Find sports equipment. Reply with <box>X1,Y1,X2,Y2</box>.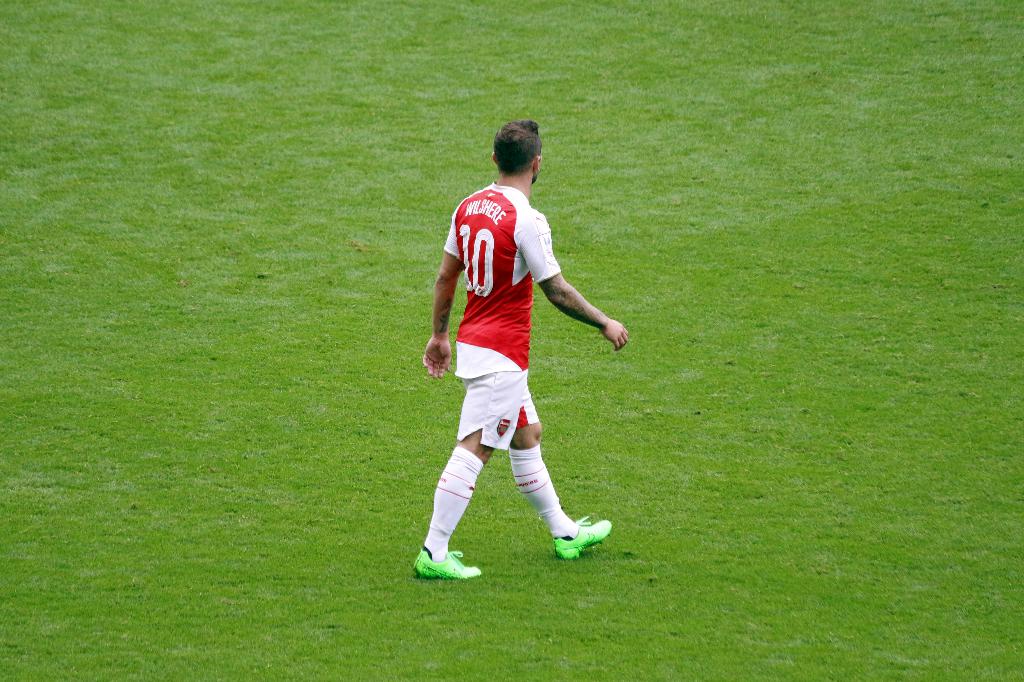
<box>551,514,614,564</box>.
